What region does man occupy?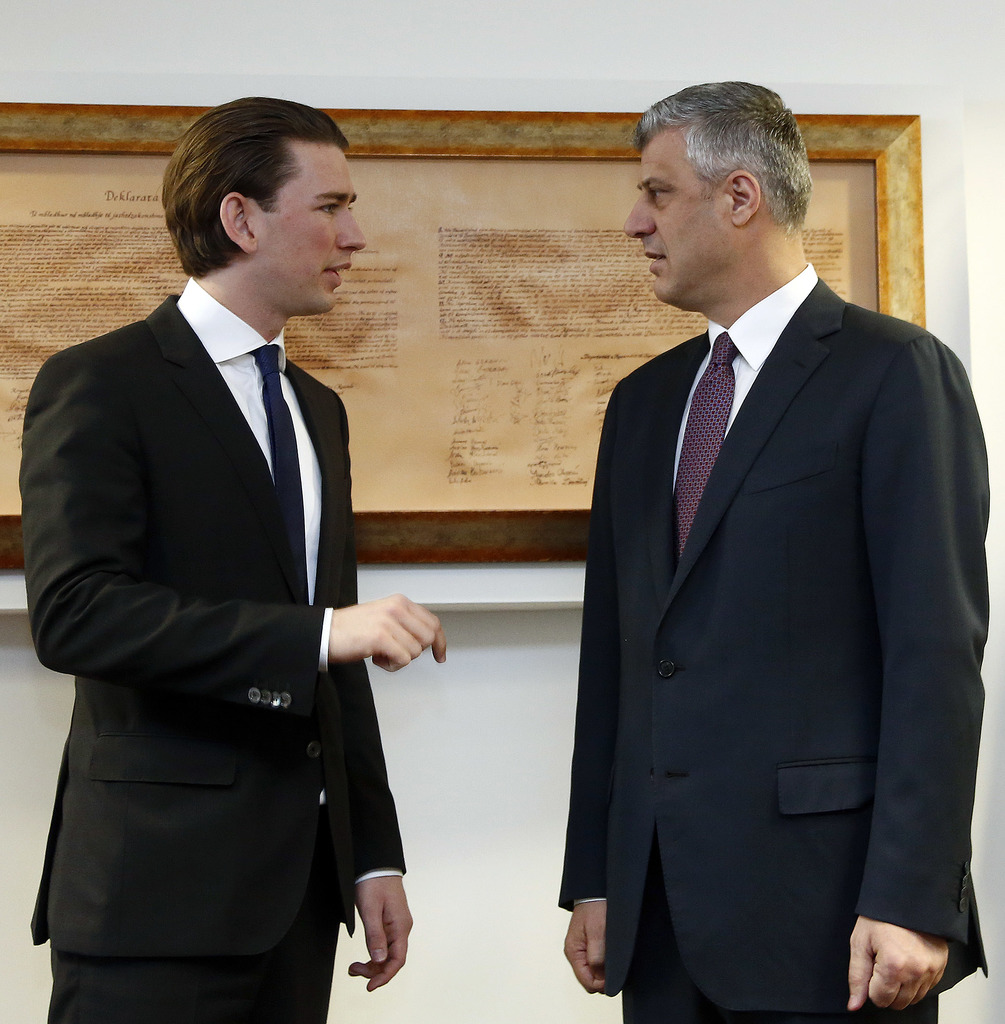
{"x1": 540, "y1": 49, "x2": 982, "y2": 1023}.
